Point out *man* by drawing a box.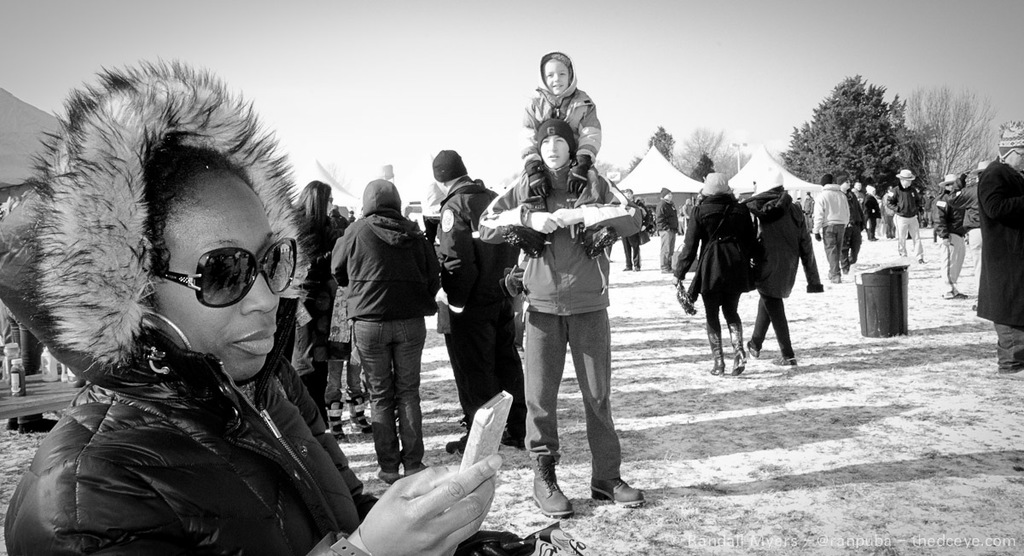
431:148:525:452.
